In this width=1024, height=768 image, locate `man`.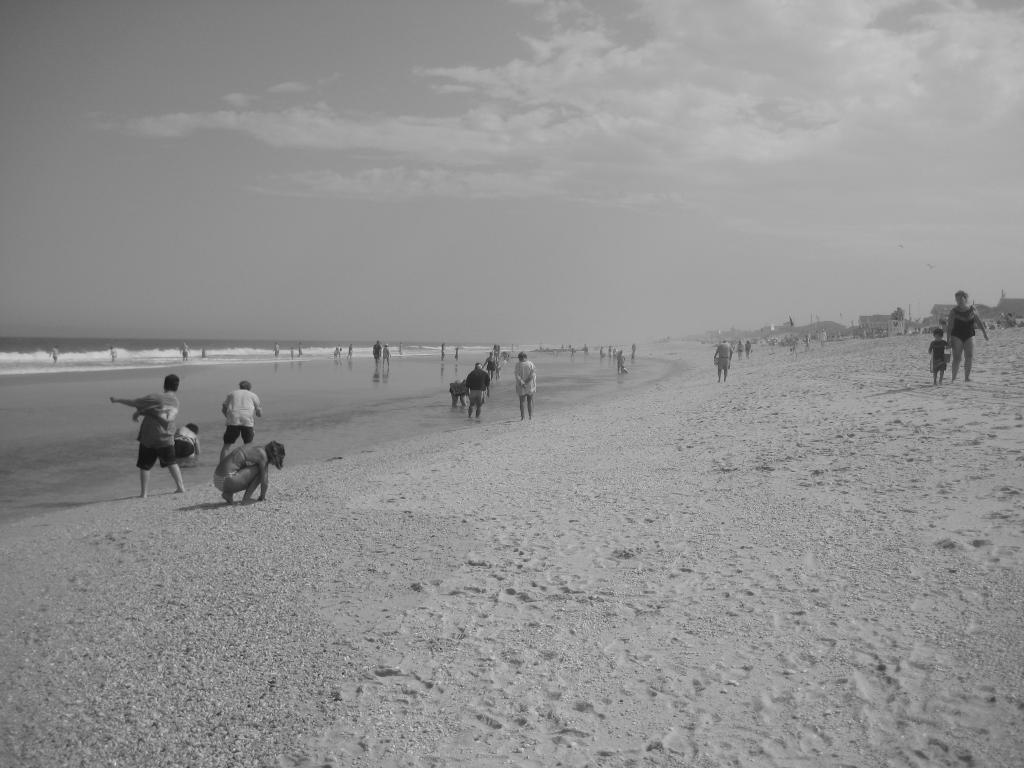
Bounding box: select_region(941, 291, 977, 378).
